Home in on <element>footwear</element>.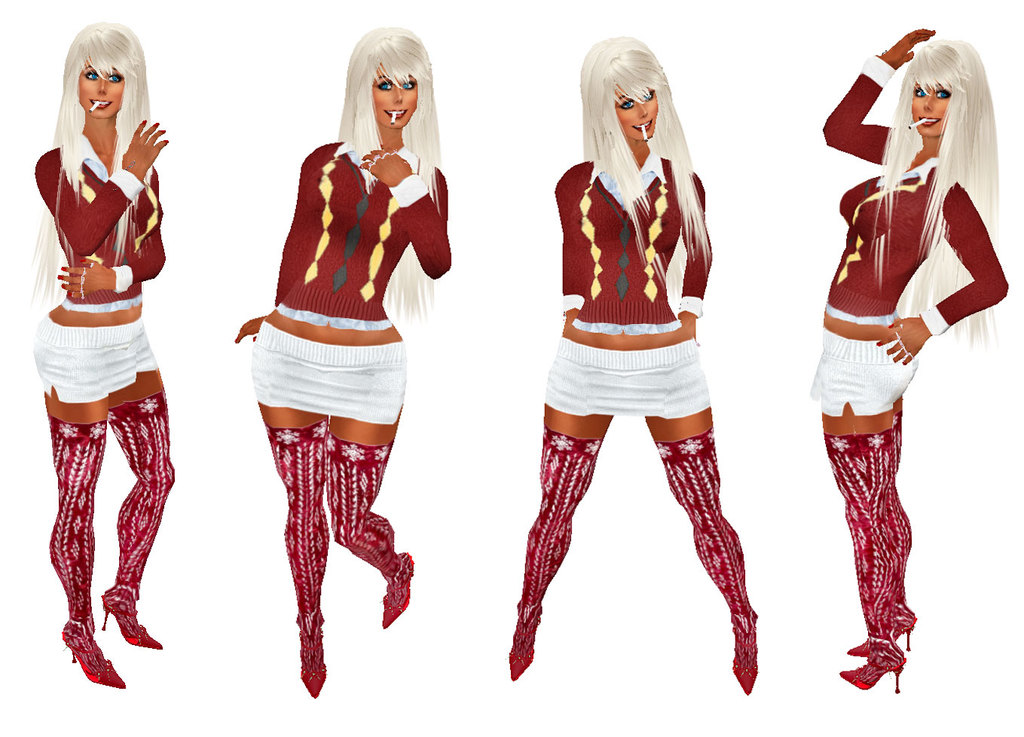
Homed in at (379,548,407,622).
